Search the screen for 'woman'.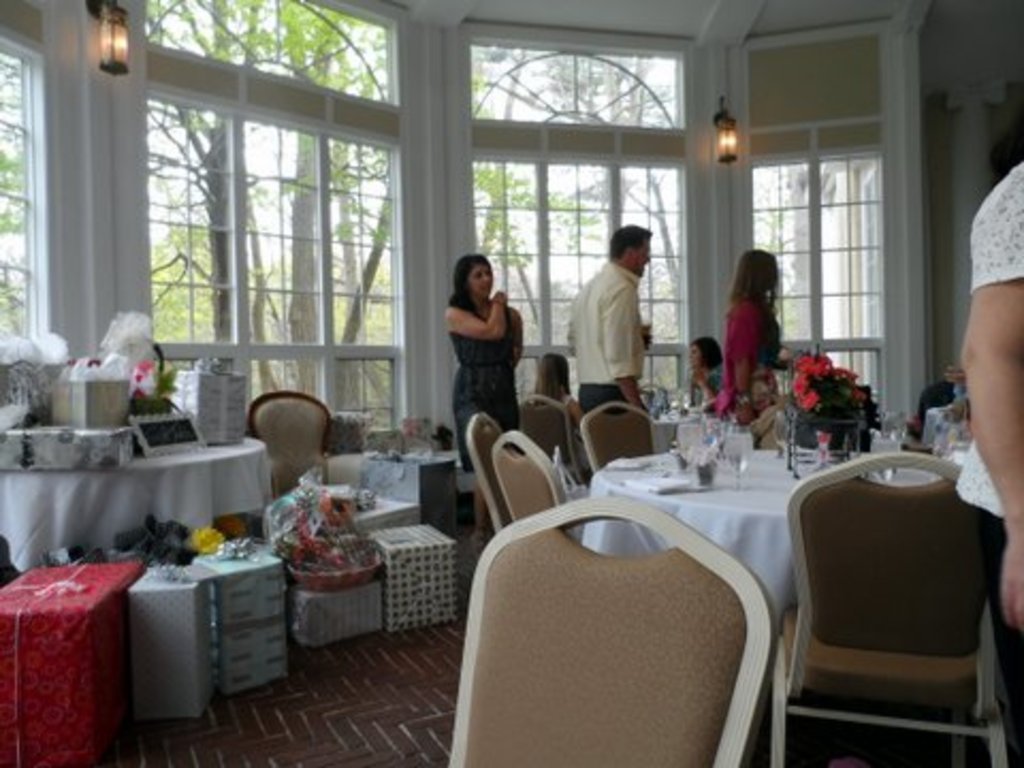
Found at 713/239/813/425.
